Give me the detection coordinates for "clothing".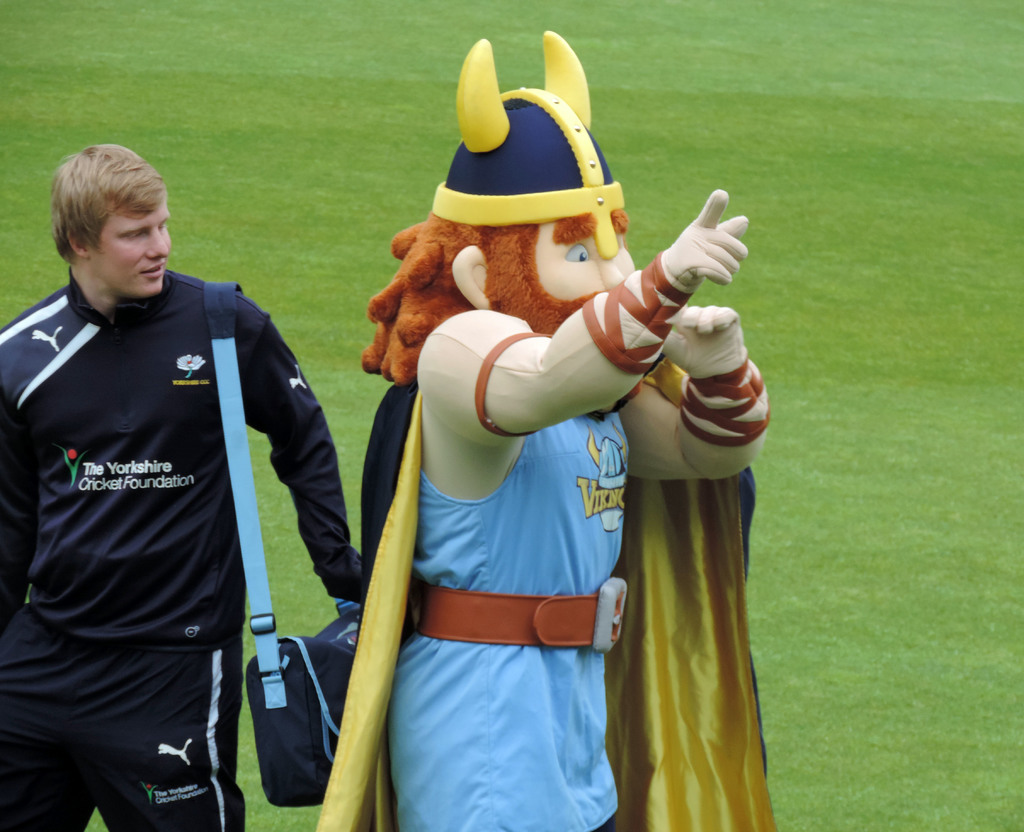
detection(316, 260, 783, 831).
